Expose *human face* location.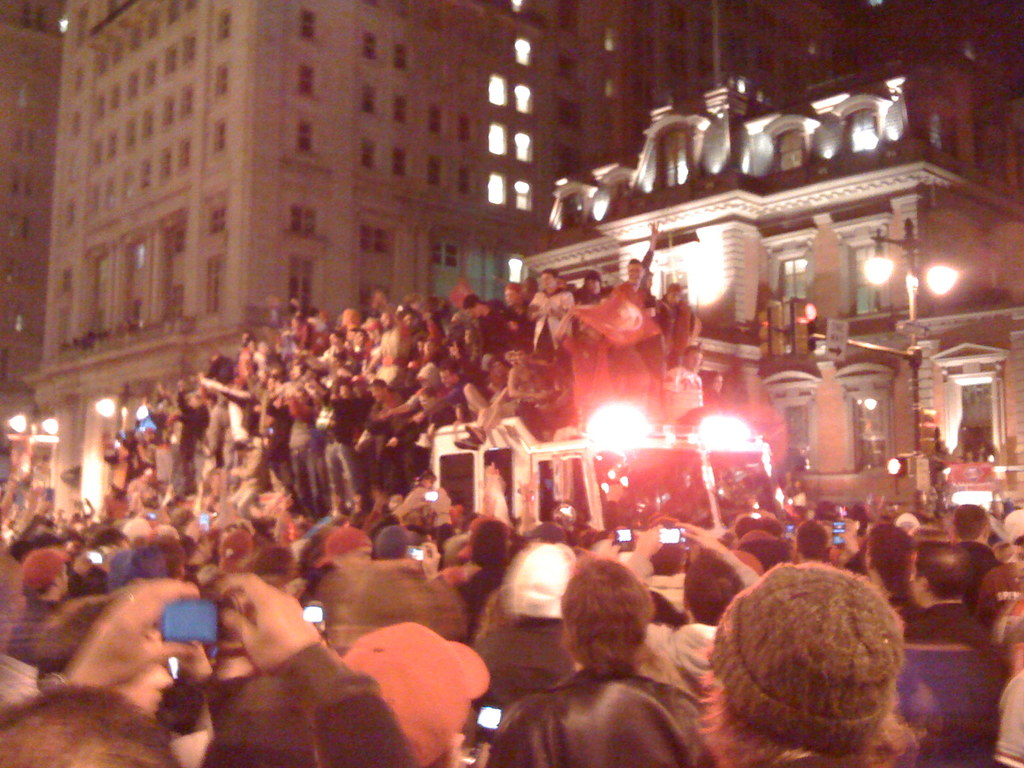
Exposed at [684,352,701,368].
